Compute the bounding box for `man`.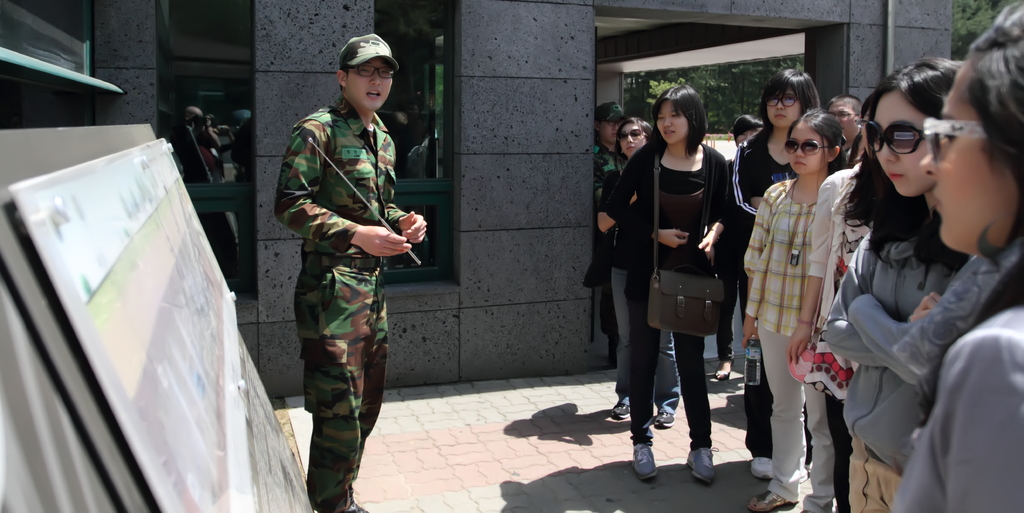
<box>270,58,419,493</box>.
